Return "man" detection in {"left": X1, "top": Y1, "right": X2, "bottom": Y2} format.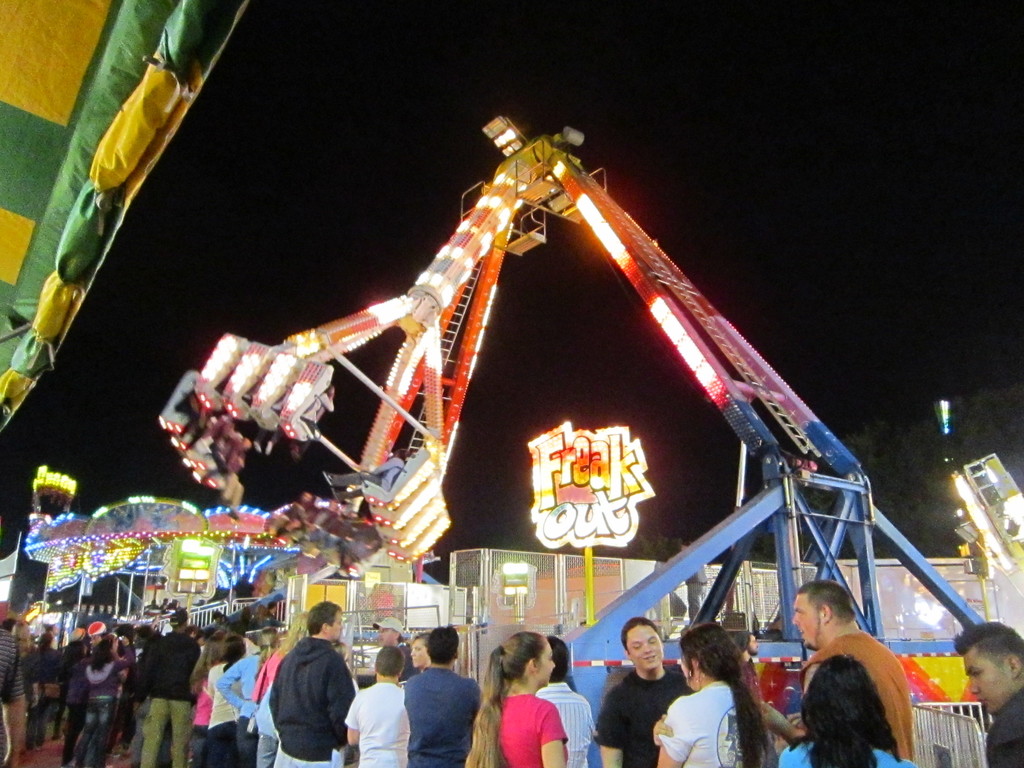
{"left": 377, "top": 620, "right": 402, "bottom": 648}.
